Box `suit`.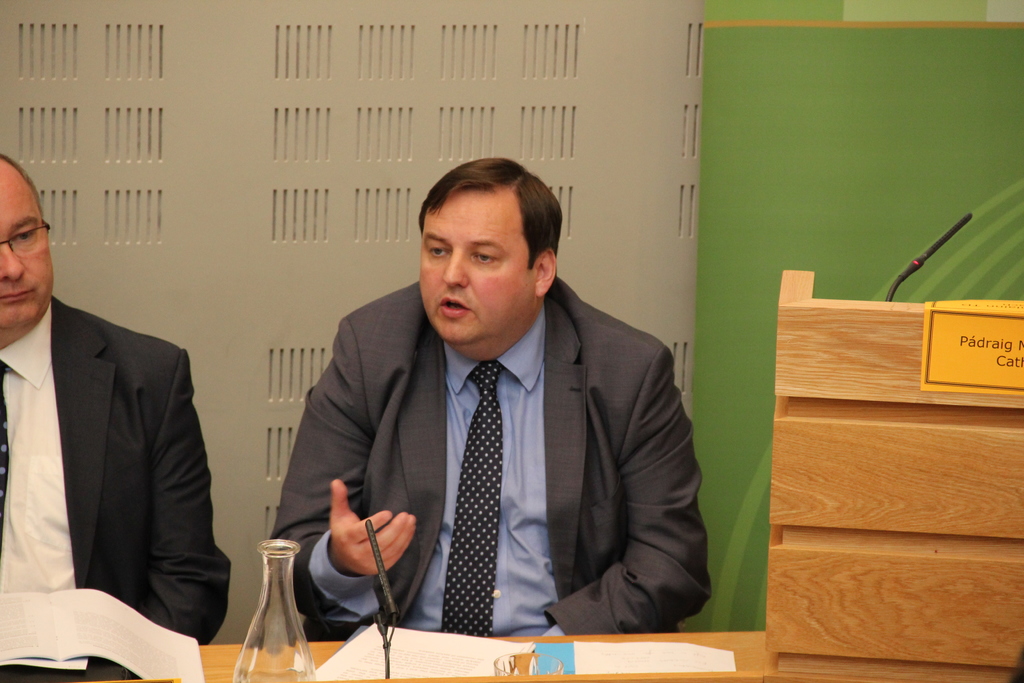
(262, 270, 714, 639).
